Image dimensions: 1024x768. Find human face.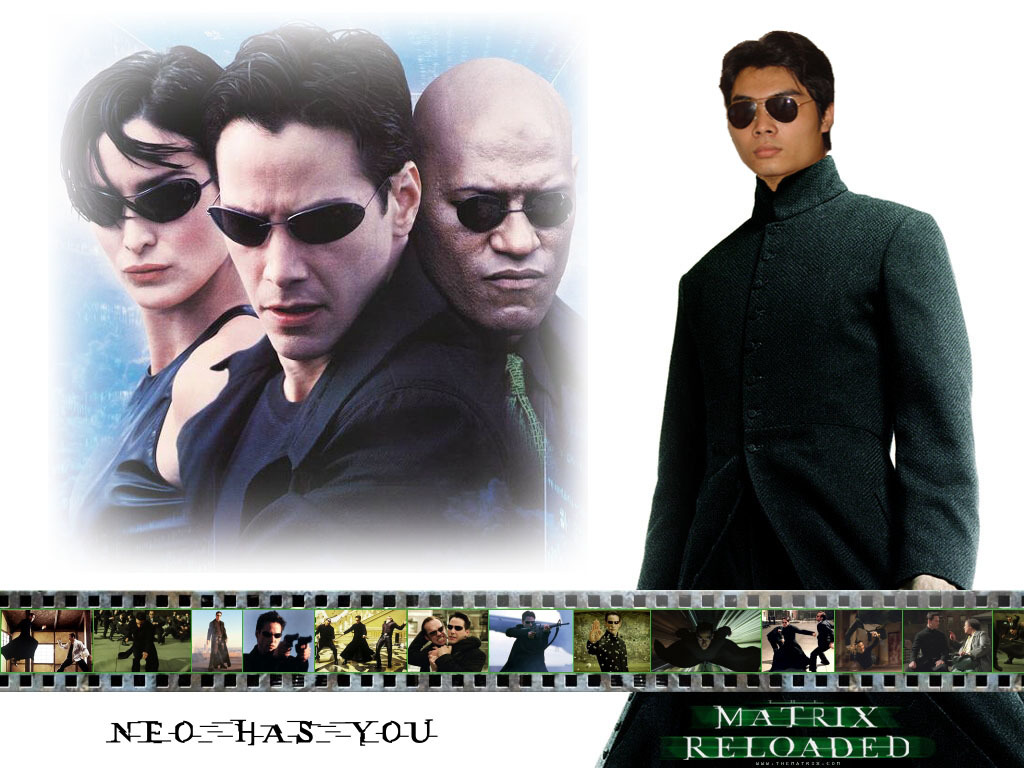
rect(85, 117, 227, 307).
